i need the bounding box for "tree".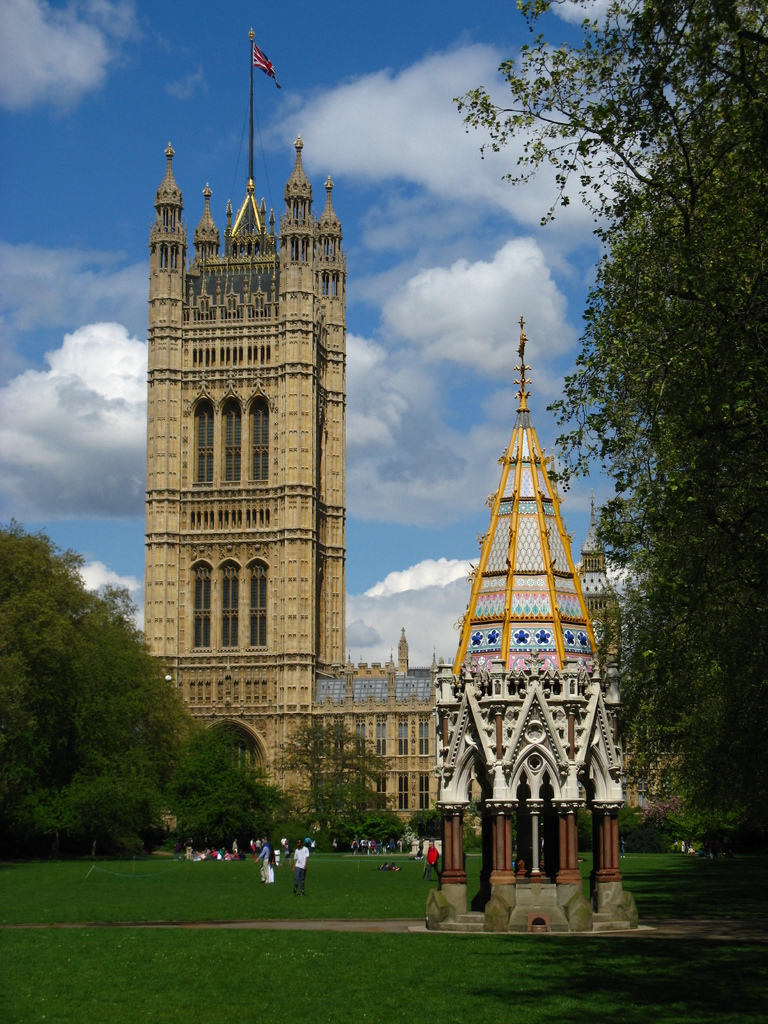
Here it is: 0:520:303:867.
